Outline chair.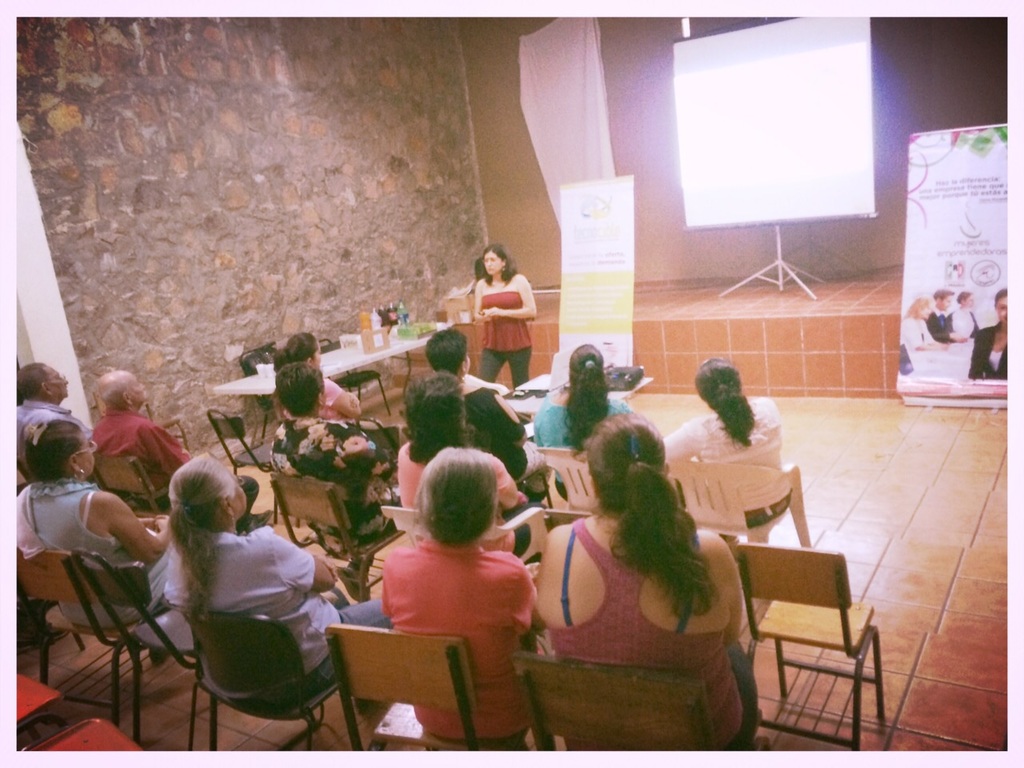
Outline: <region>205, 407, 285, 527</region>.
